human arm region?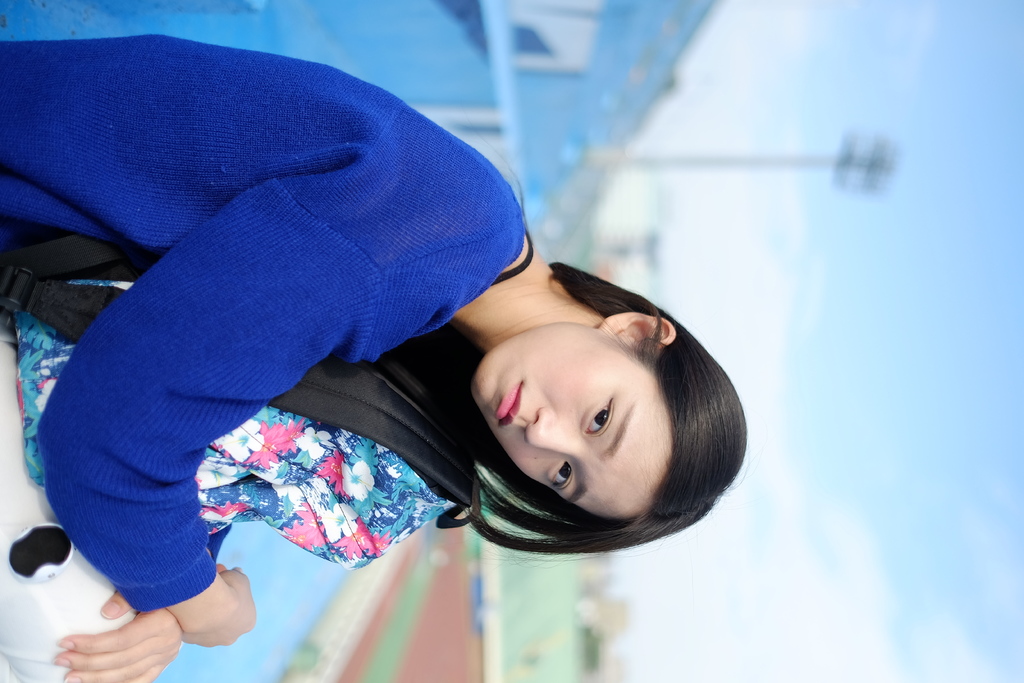
BBox(49, 170, 372, 630)
